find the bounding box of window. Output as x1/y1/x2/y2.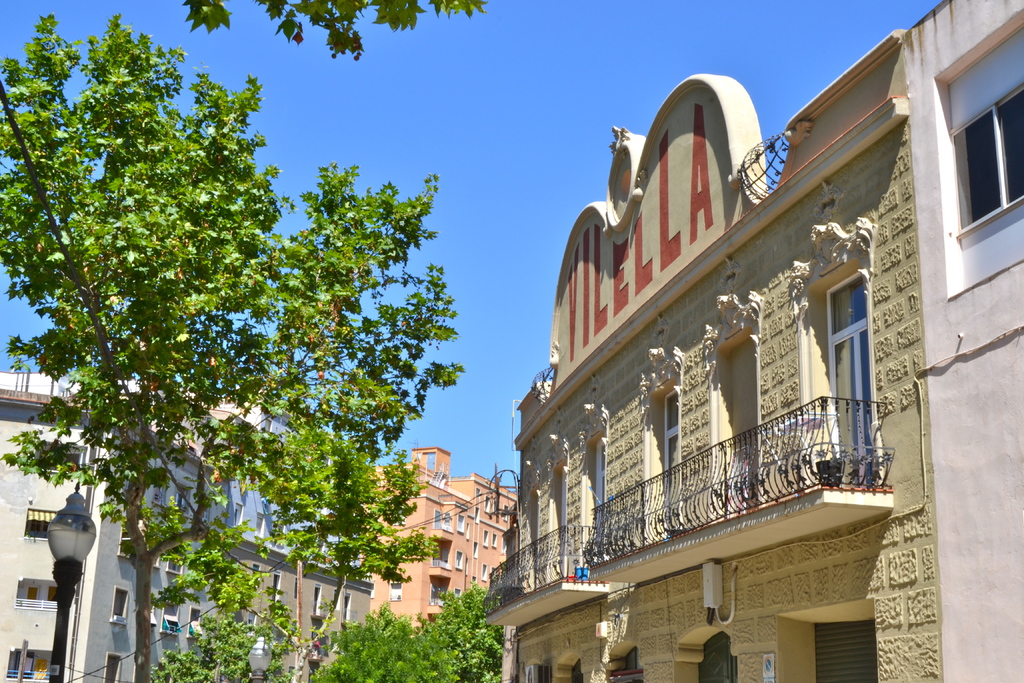
456/514/464/534.
